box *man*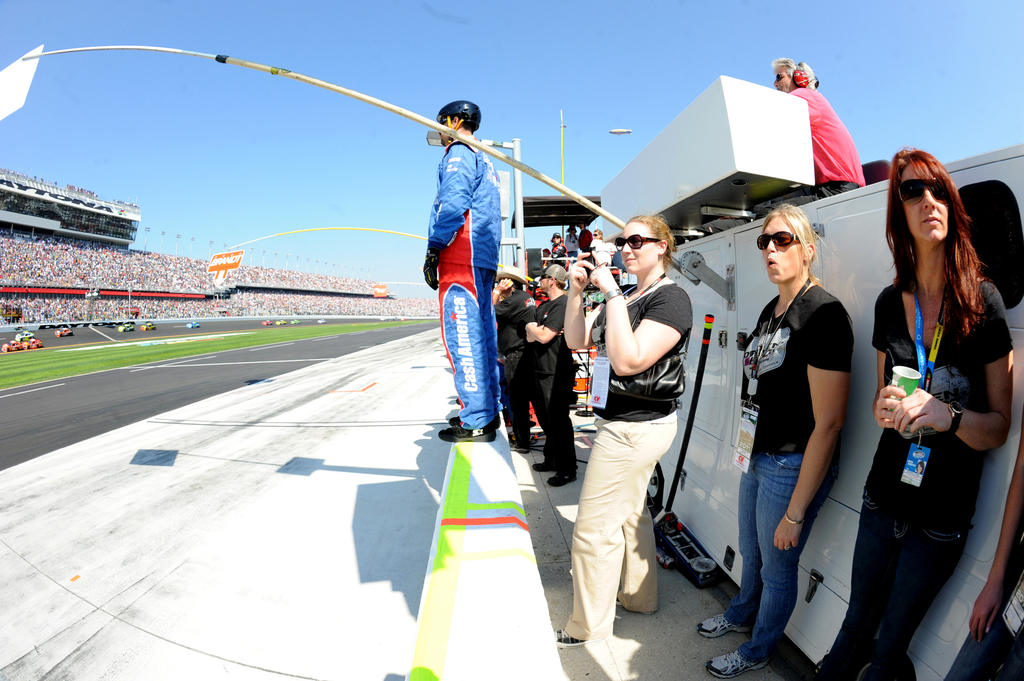
detection(767, 56, 871, 198)
